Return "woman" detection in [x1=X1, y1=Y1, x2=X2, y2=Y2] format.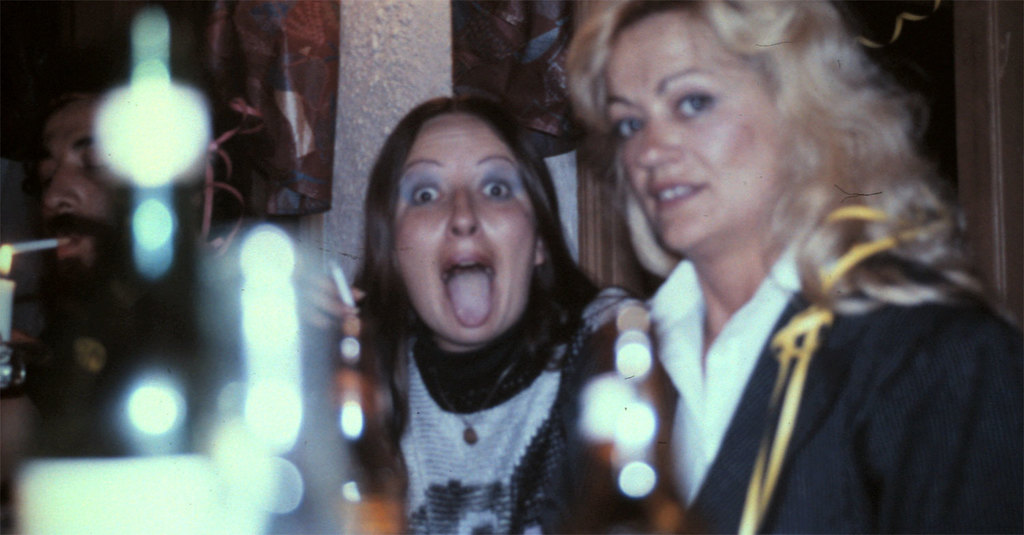
[x1=315, y1=69, x2=675, y2=523].
